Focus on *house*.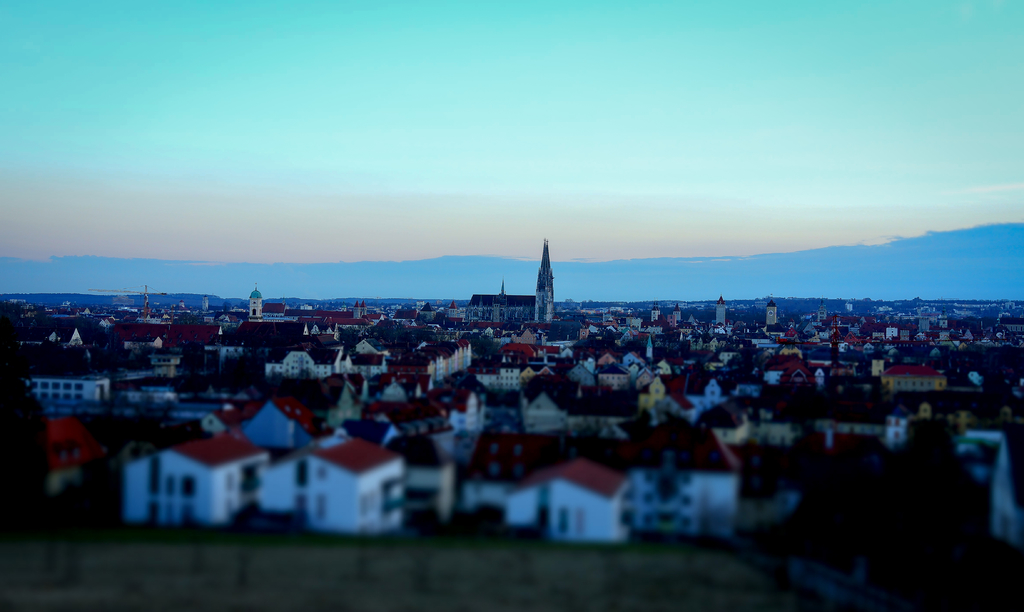
Focused at crop(369, 367, 429, 403).
